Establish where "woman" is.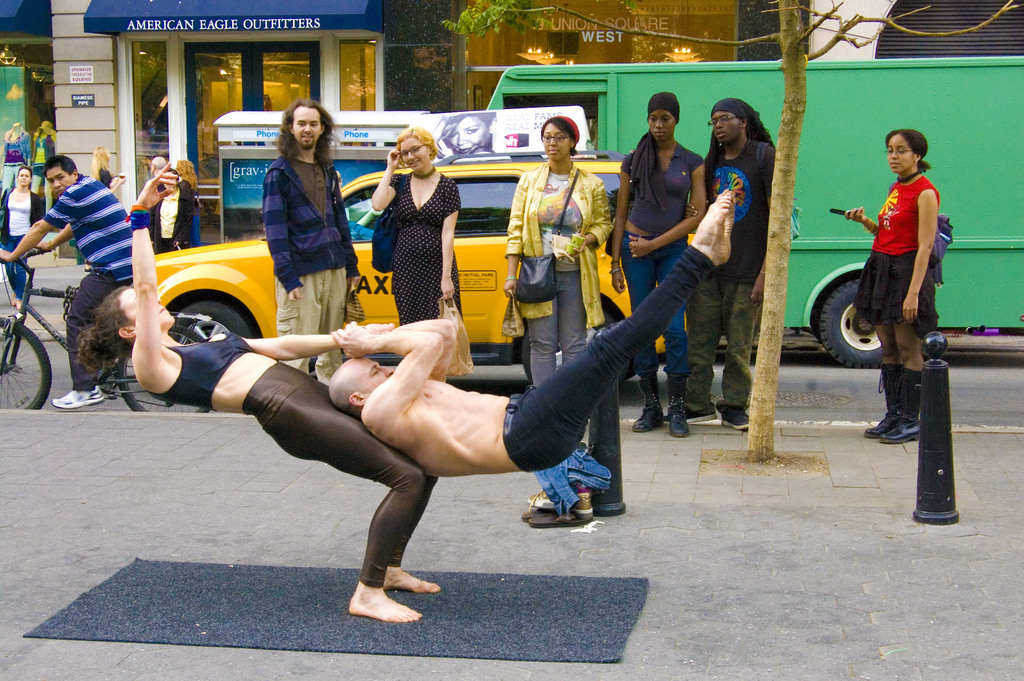
Established at BBox(606, 92, 710, 447).
